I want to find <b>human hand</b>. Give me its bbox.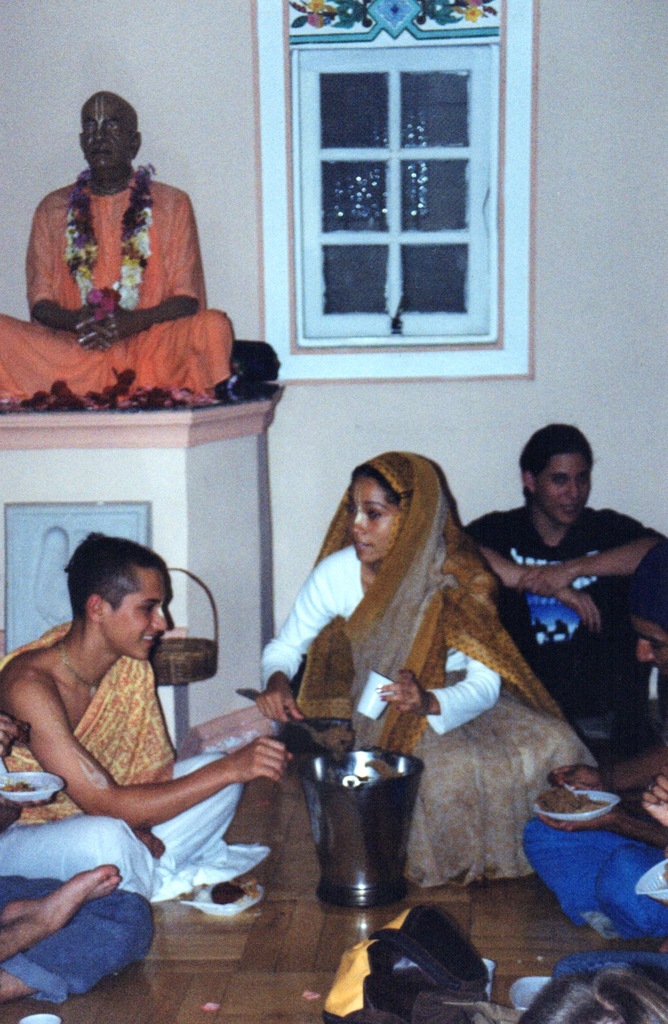
545 760 607 789.
